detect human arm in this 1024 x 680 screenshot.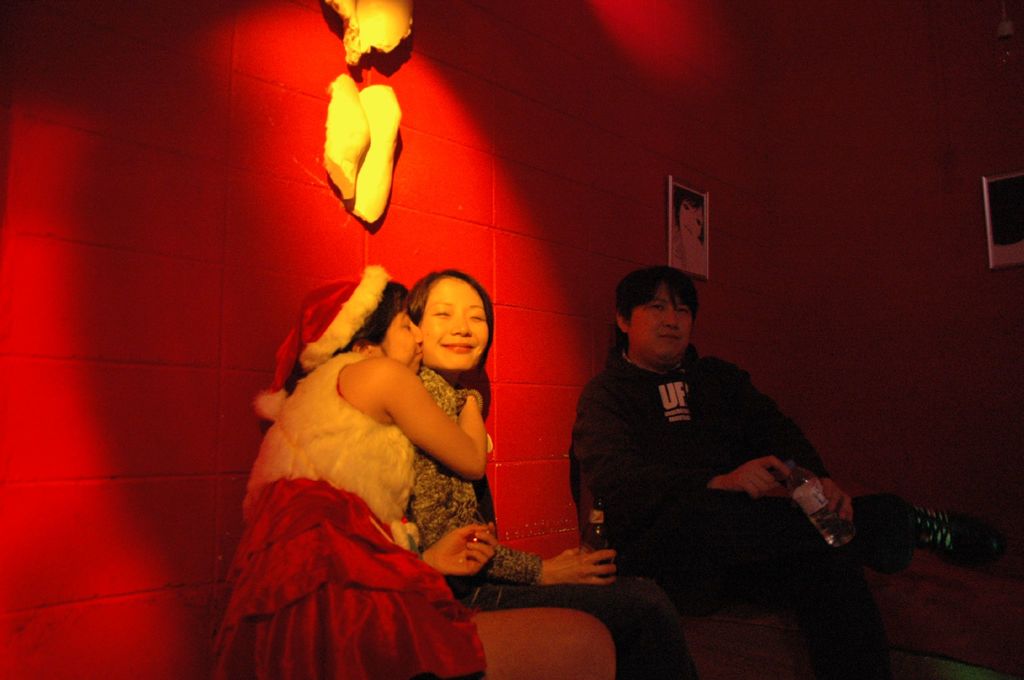
Detection: {"left": 409, "top": 483, "right": 626, "bottom": 599}.
